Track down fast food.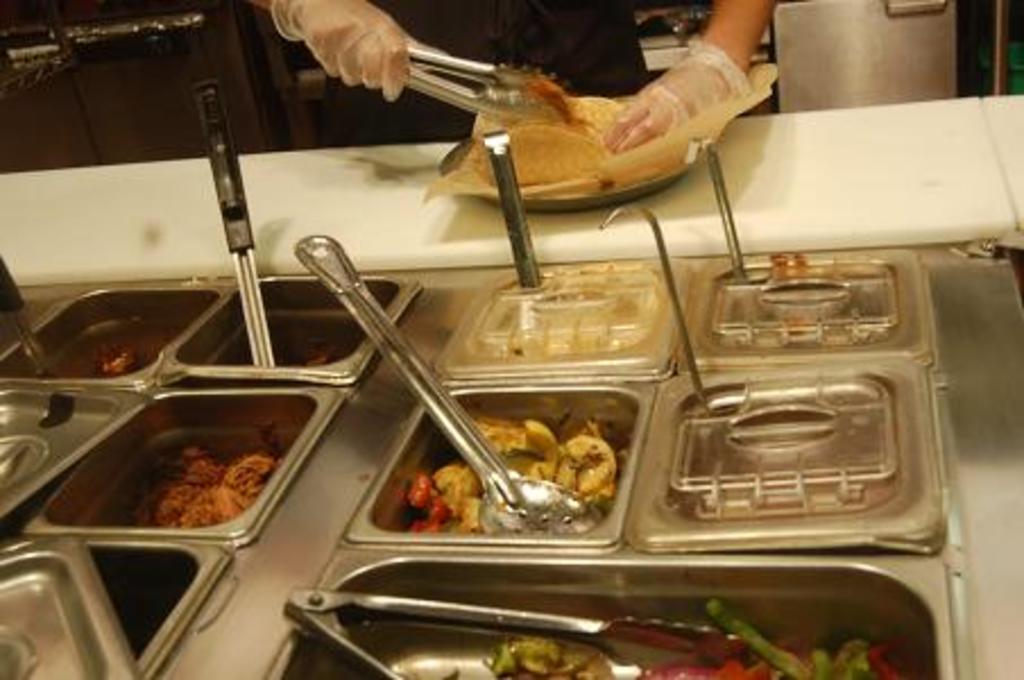
Tracked to bbox(136, 444, 279, 505).
